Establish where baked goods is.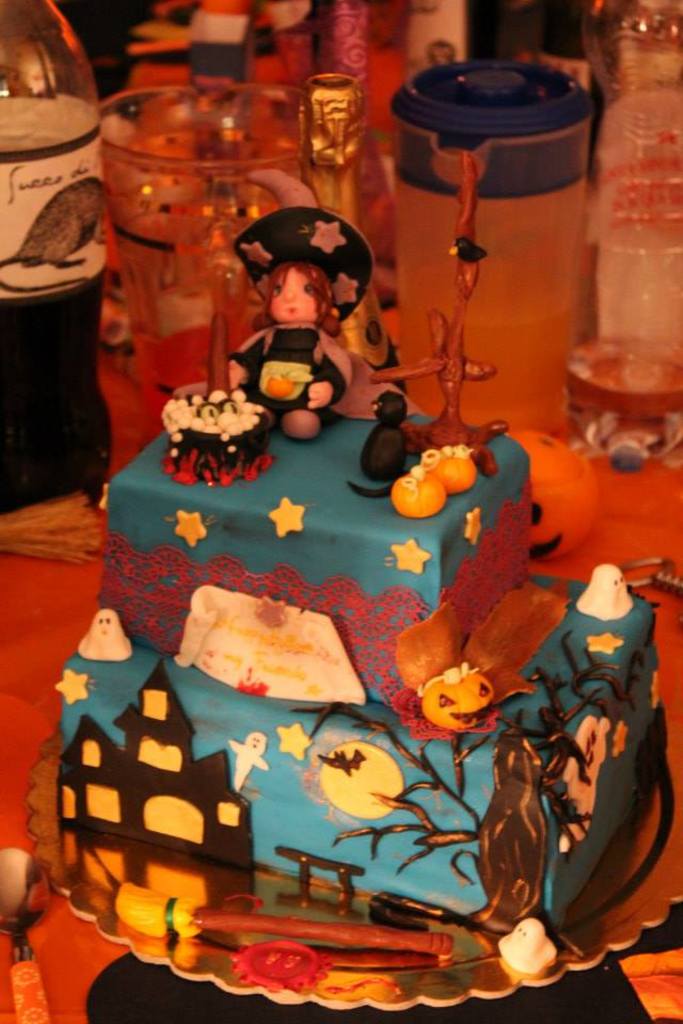
Established at bbox=[51, 201, 671, 940].
